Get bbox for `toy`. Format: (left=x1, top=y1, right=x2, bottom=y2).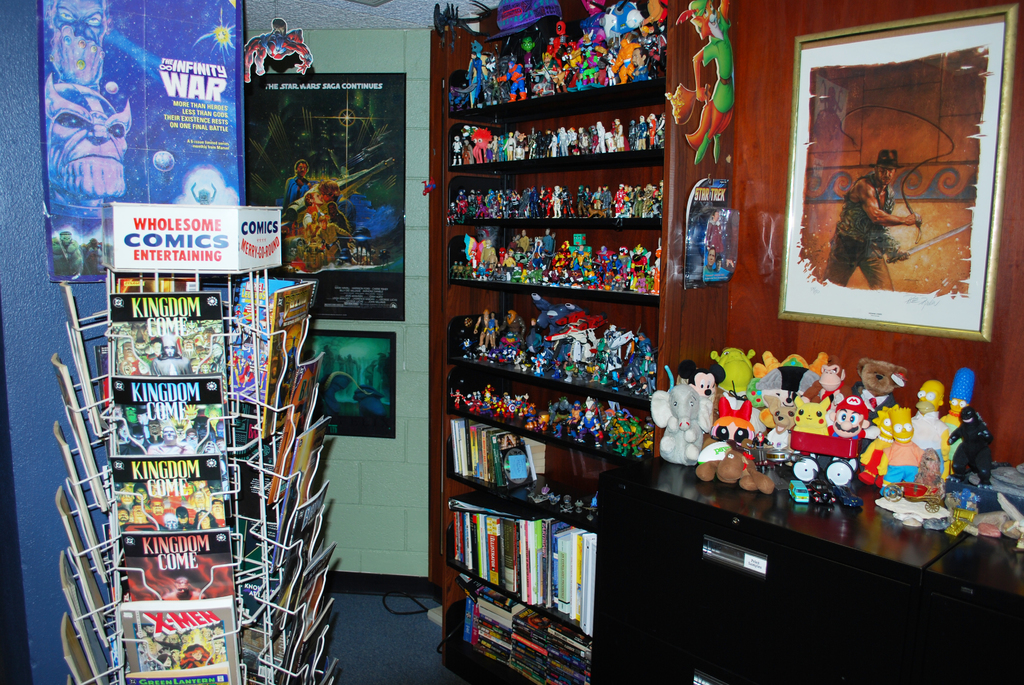
(left=453, top=390, right=654, bottom=466).
